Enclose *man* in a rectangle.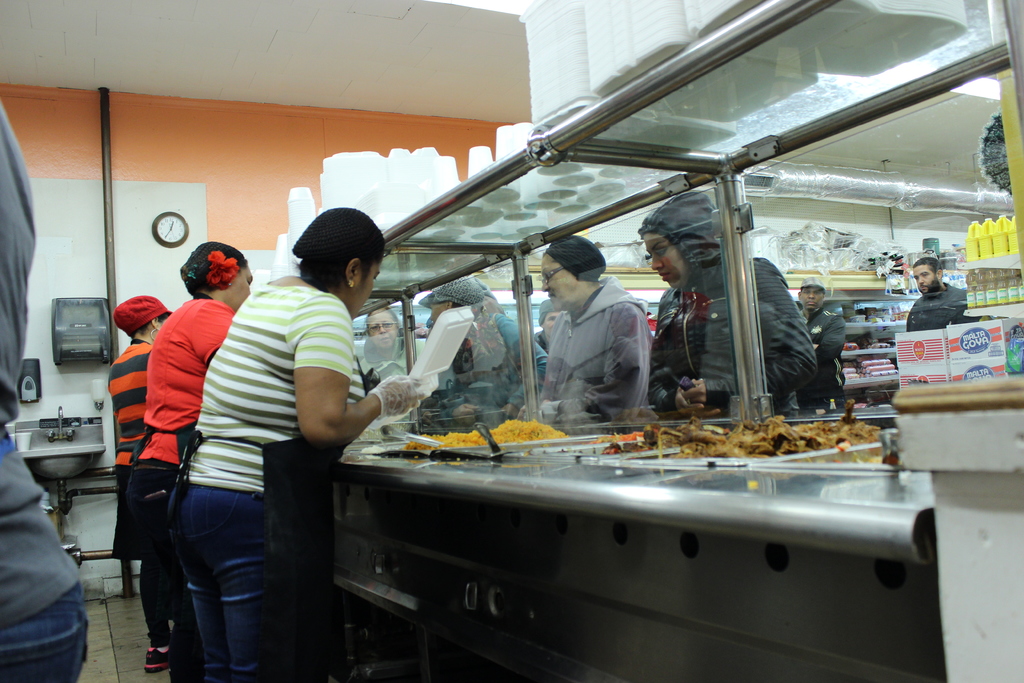
547 252 671 423.
